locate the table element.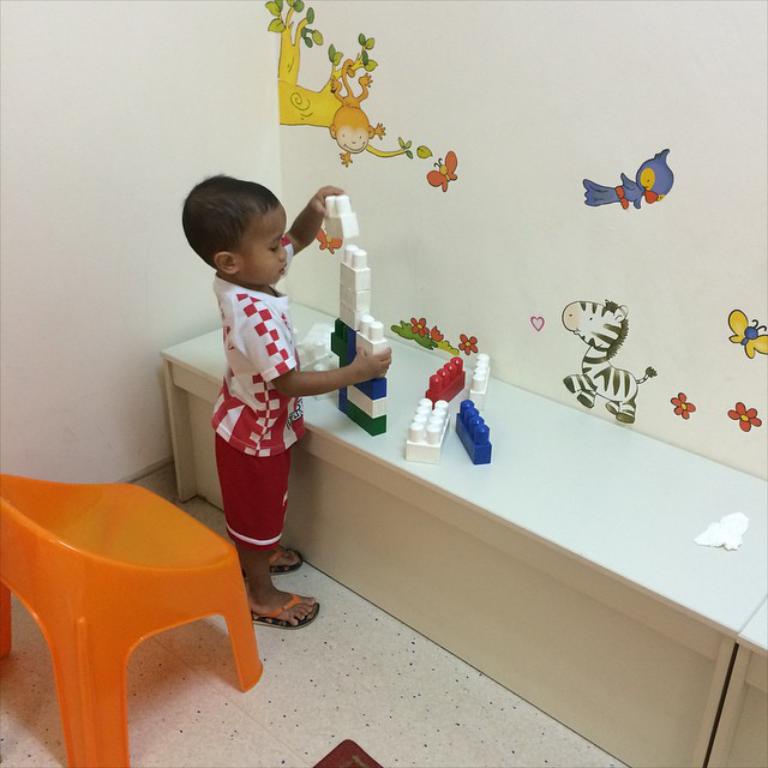
Element bbox: 161,301,767,767.
